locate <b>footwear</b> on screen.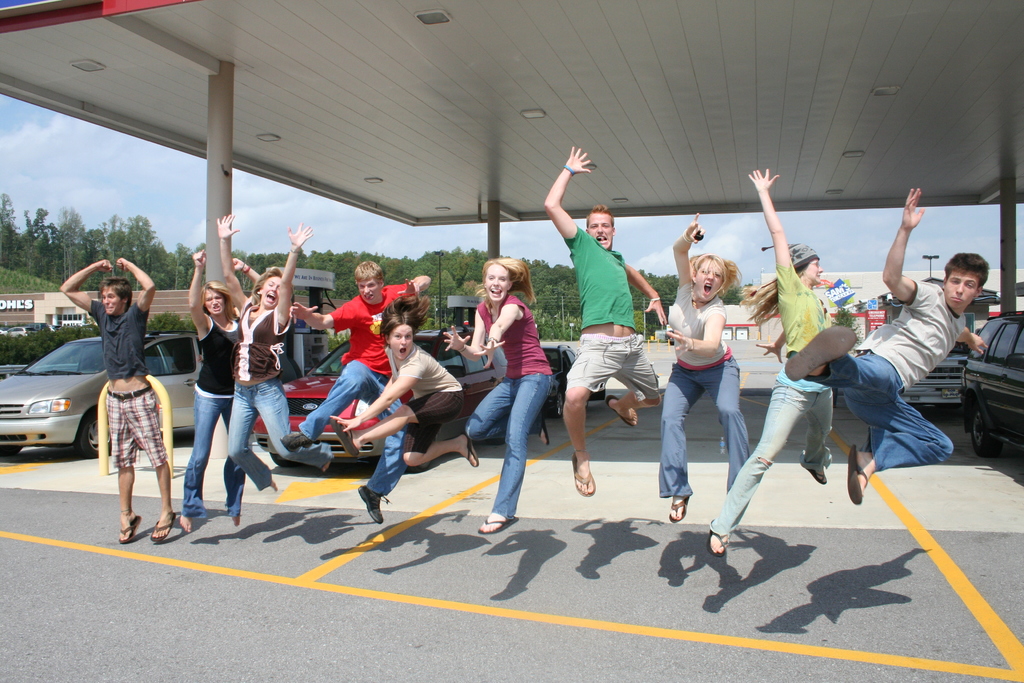
On screen at {"x1": 118, "y1": 513, "x2": 141, "y2": 545}.
